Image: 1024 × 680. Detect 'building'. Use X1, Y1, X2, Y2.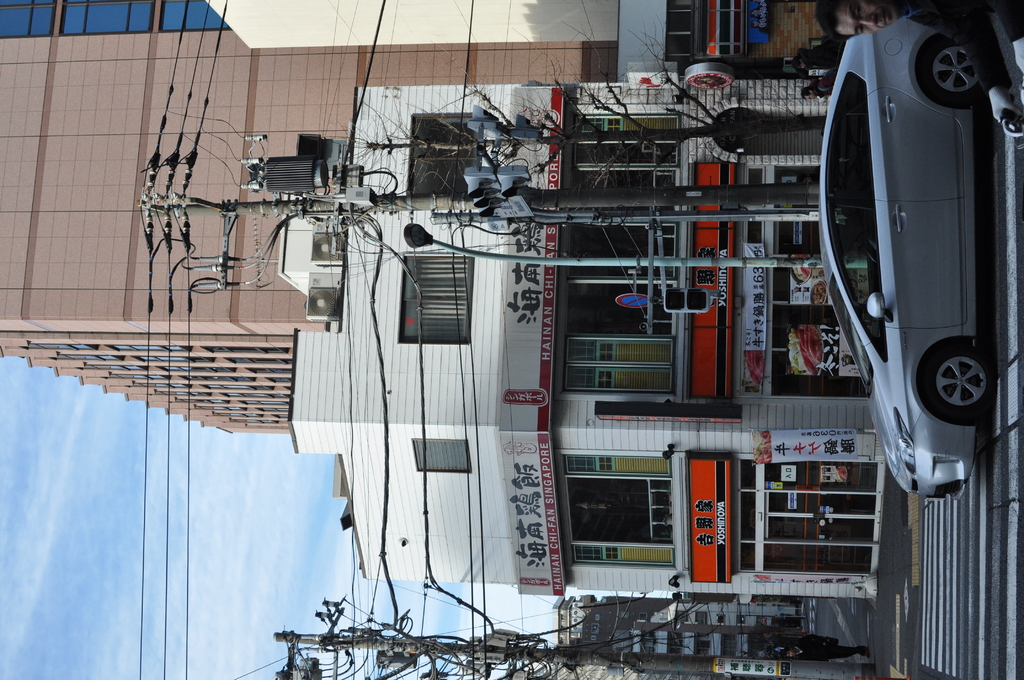
558, 608, 802, 679.
